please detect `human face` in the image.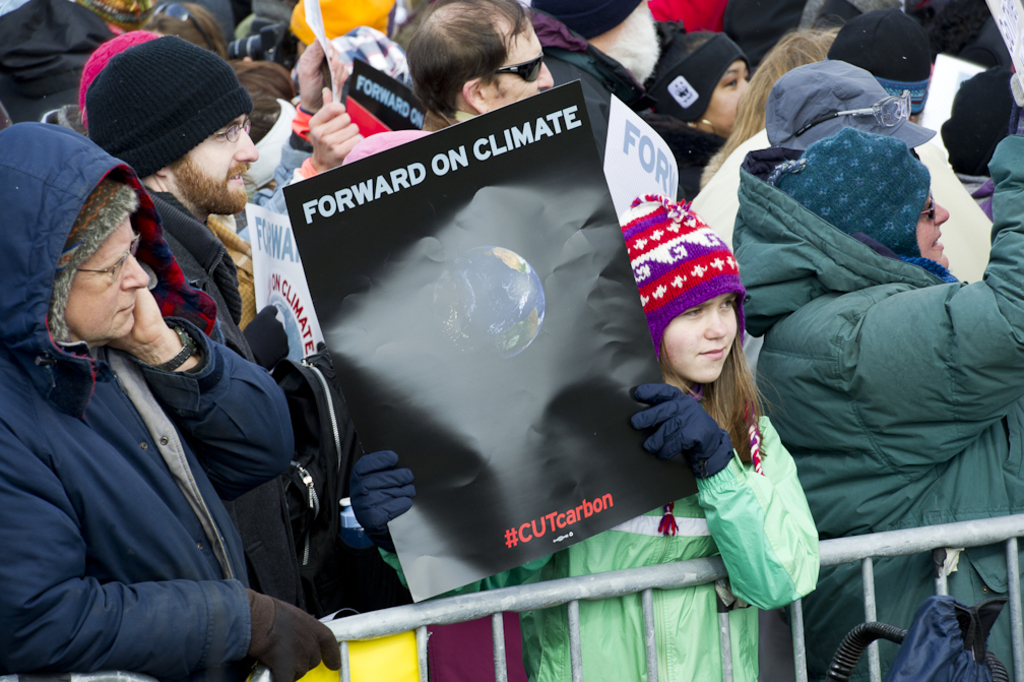
<box>483,11,568,110</box>.
